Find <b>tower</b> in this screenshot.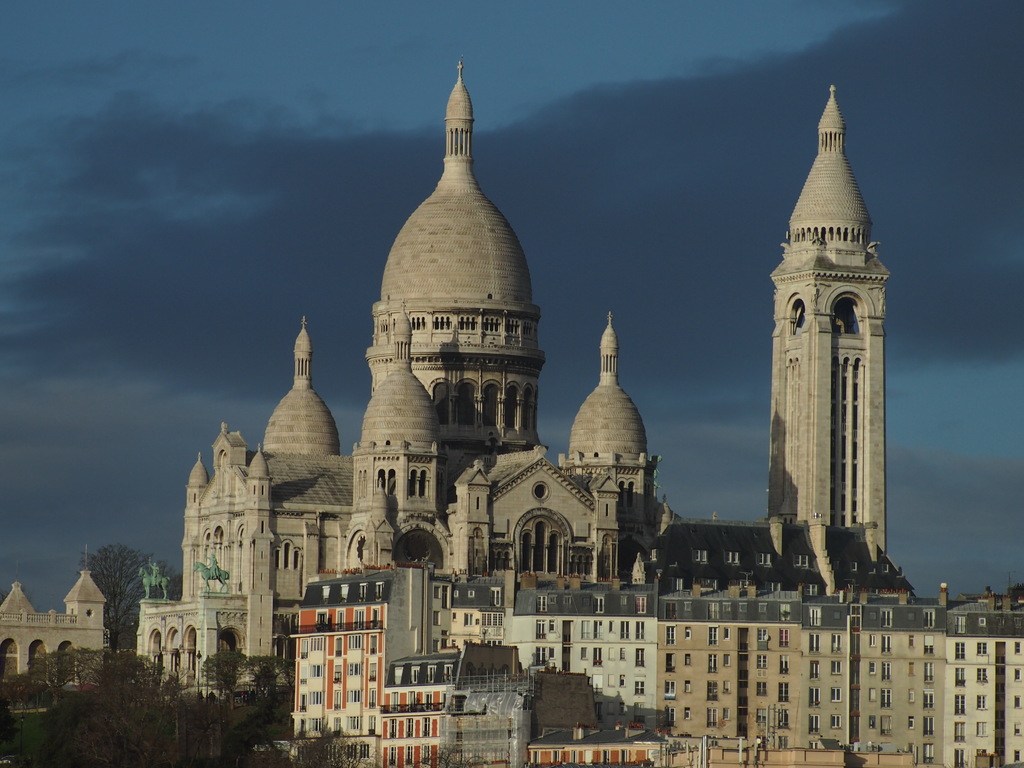
The bounding box for <b>tower</b> is select_region(263, 318, 345, 463).
